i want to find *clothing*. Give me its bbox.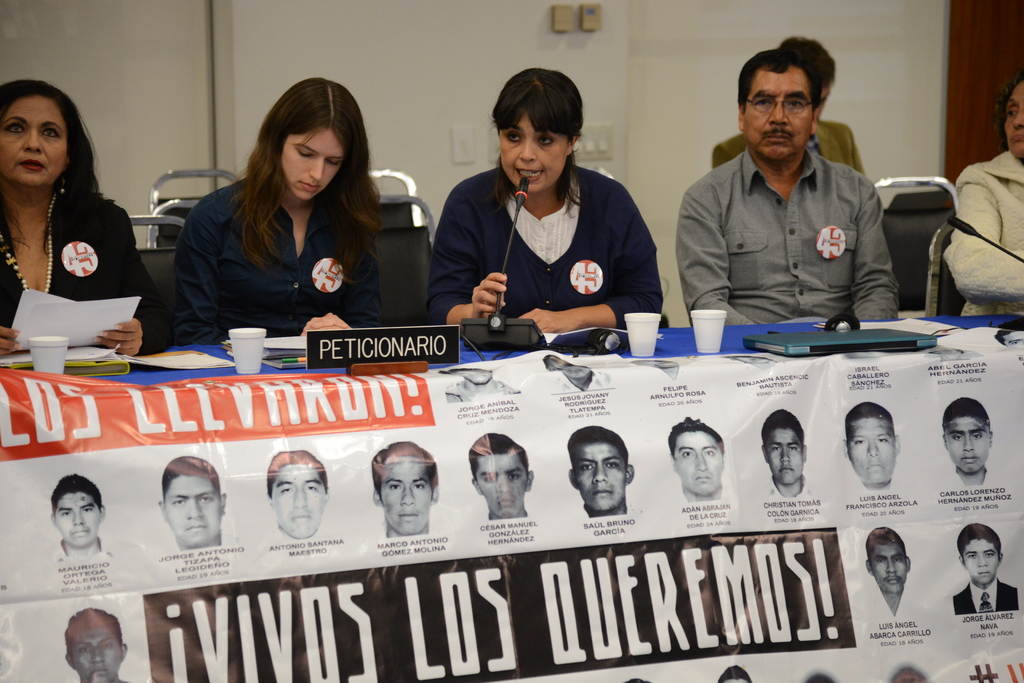
x1=4, y1=120, x2=147, y2=337.
